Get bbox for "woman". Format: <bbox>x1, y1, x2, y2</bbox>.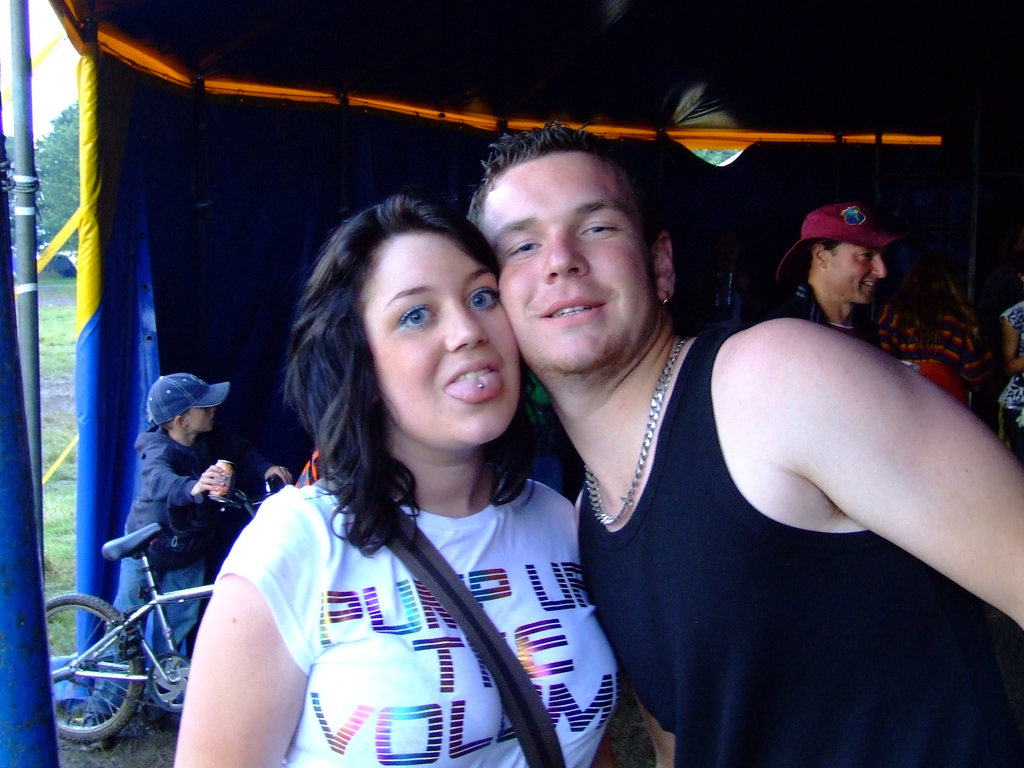
<bbox>170, 151, 642, 748</bbox>.
